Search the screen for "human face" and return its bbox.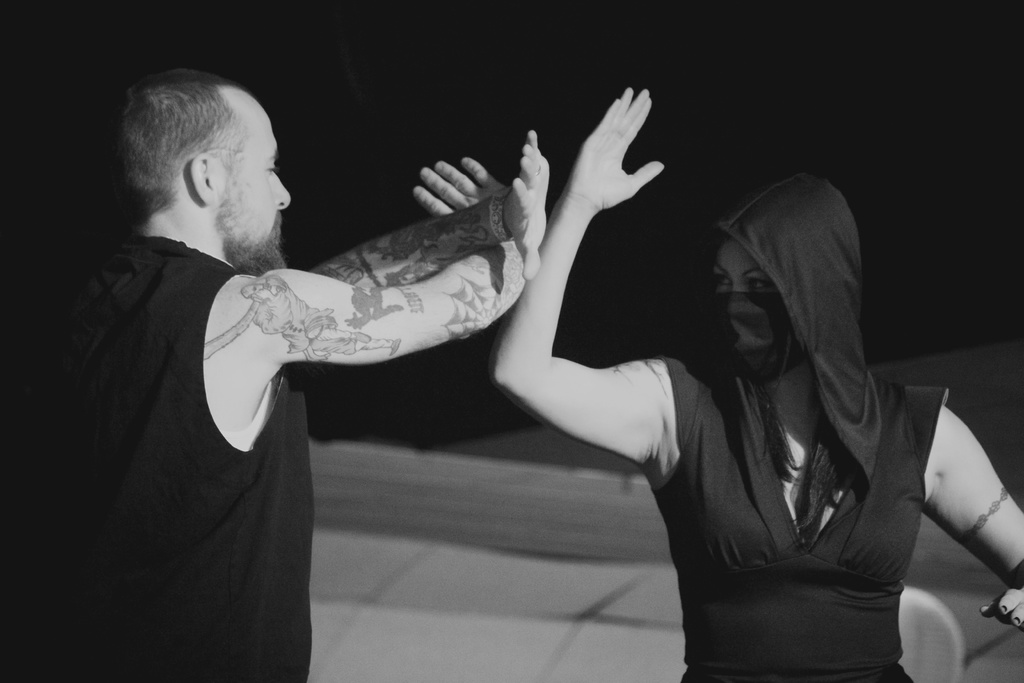
Found: [214, 105, 292, 270].
